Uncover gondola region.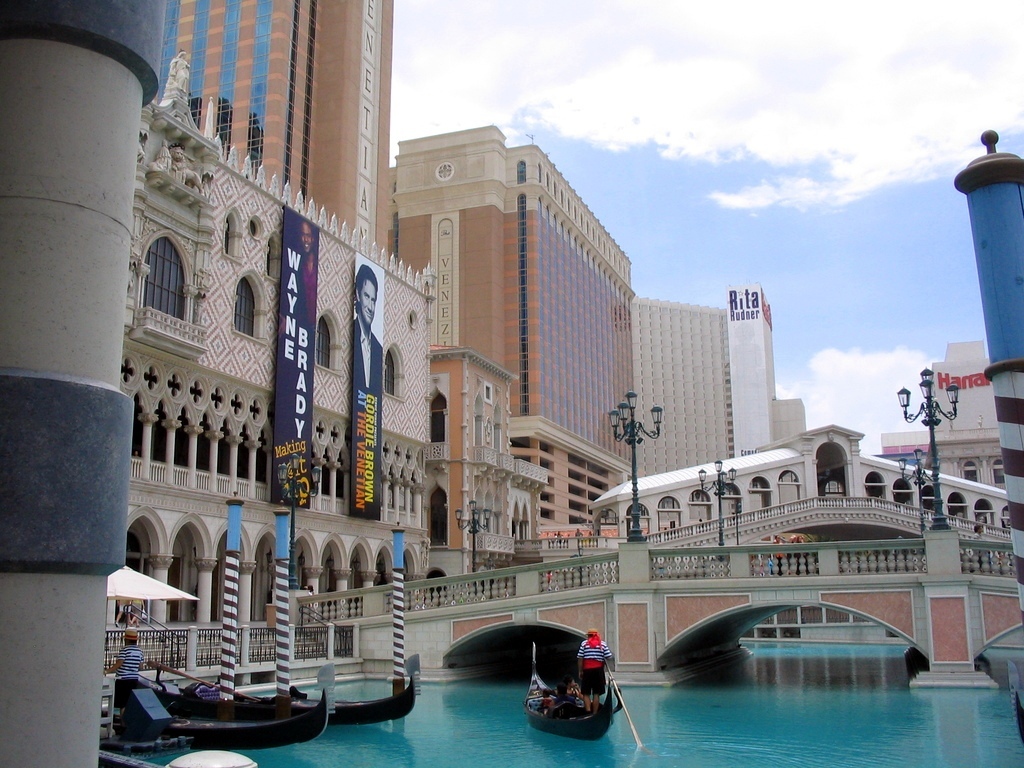
Uncovered: (x1=124, y1=640, x2=431, y2=733).
